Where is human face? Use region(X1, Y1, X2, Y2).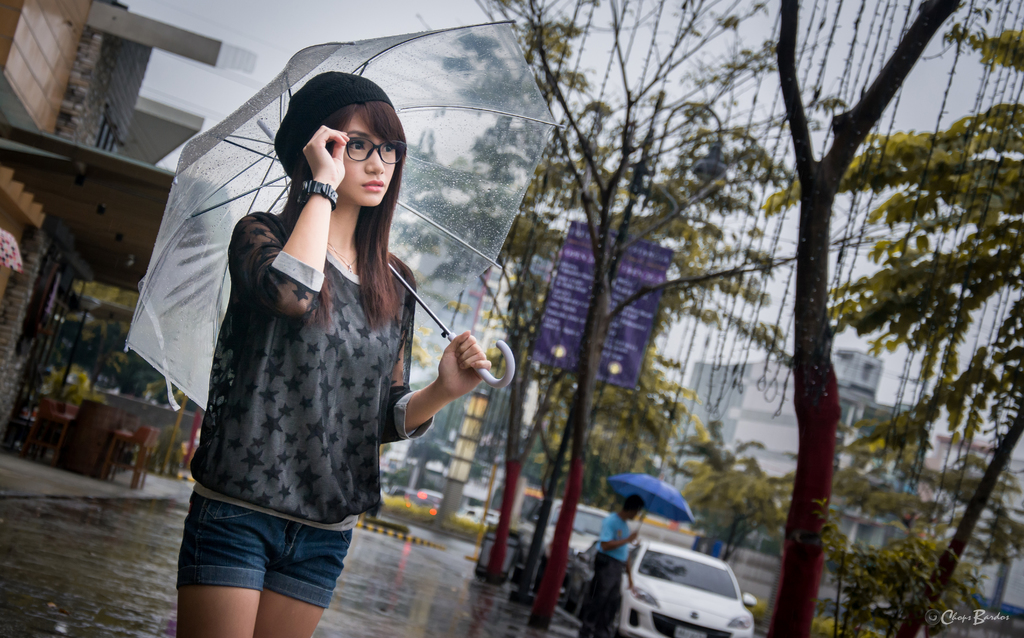
region(339, 115, 397, 204).
